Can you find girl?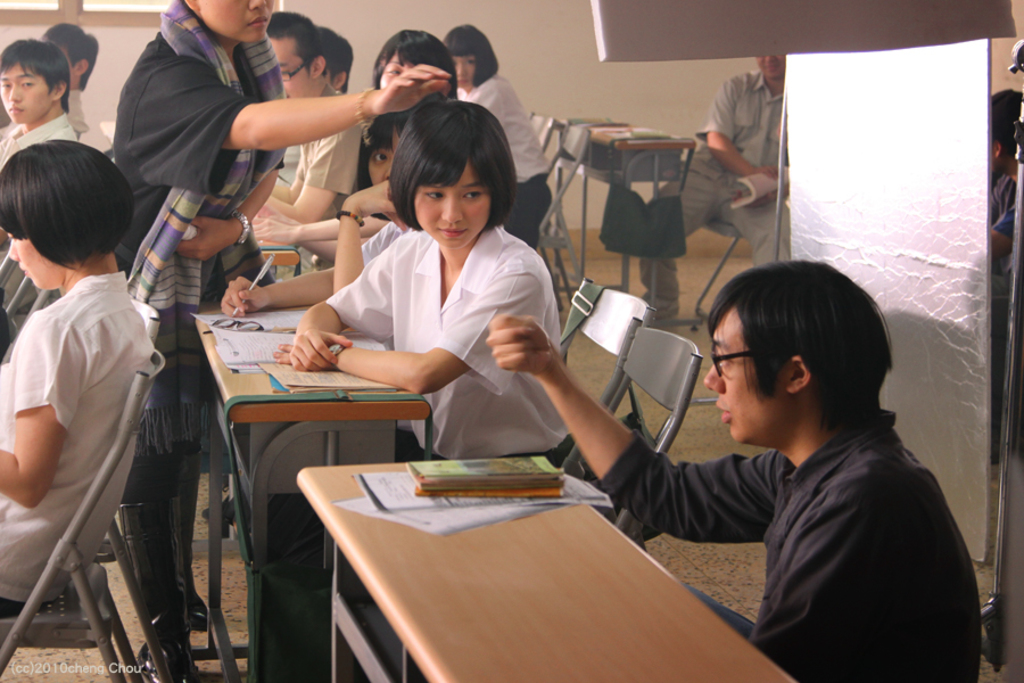
Yes, bounding box: 287, 94, 575, 463.
